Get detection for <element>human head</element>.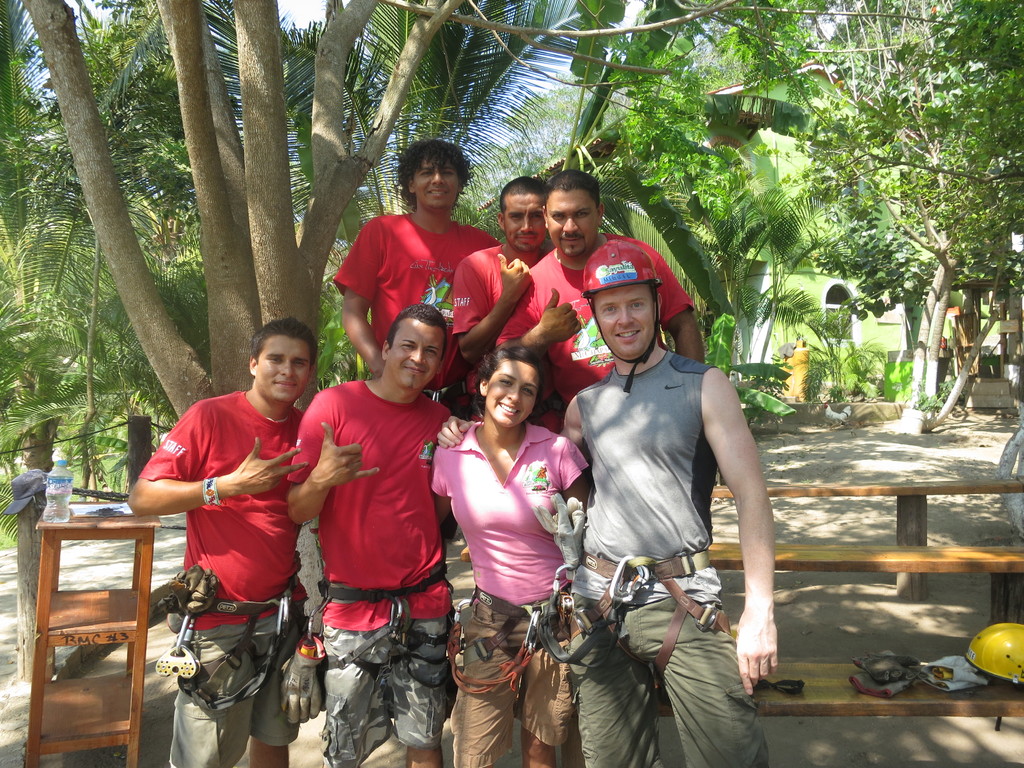
Detection: (383, 304, 444, 394).
